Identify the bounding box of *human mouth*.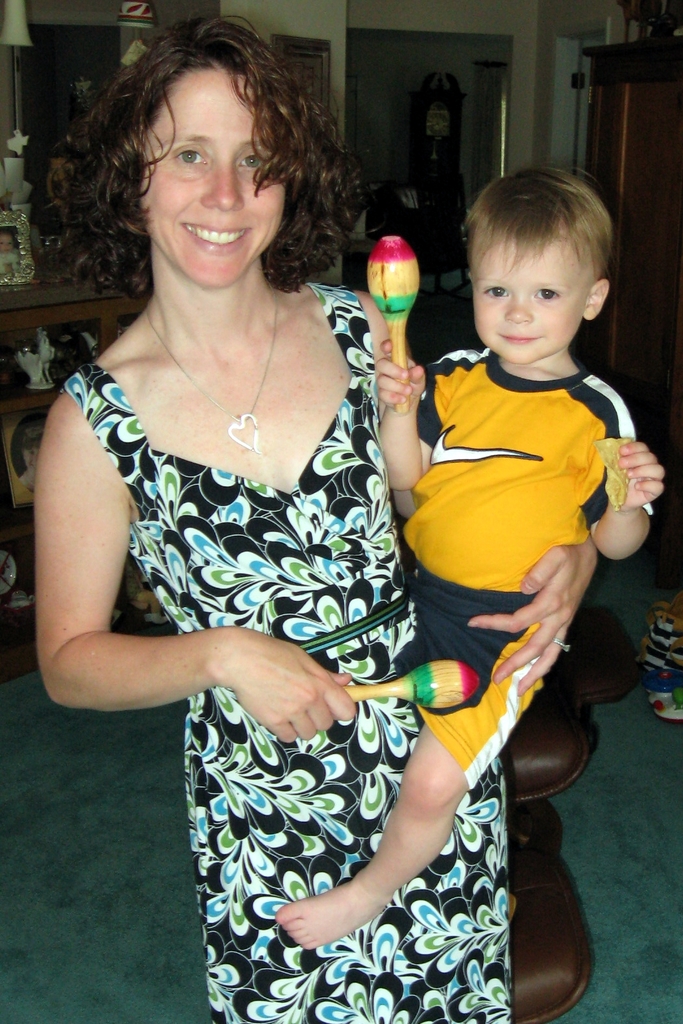
504, 329, 535, 343.
